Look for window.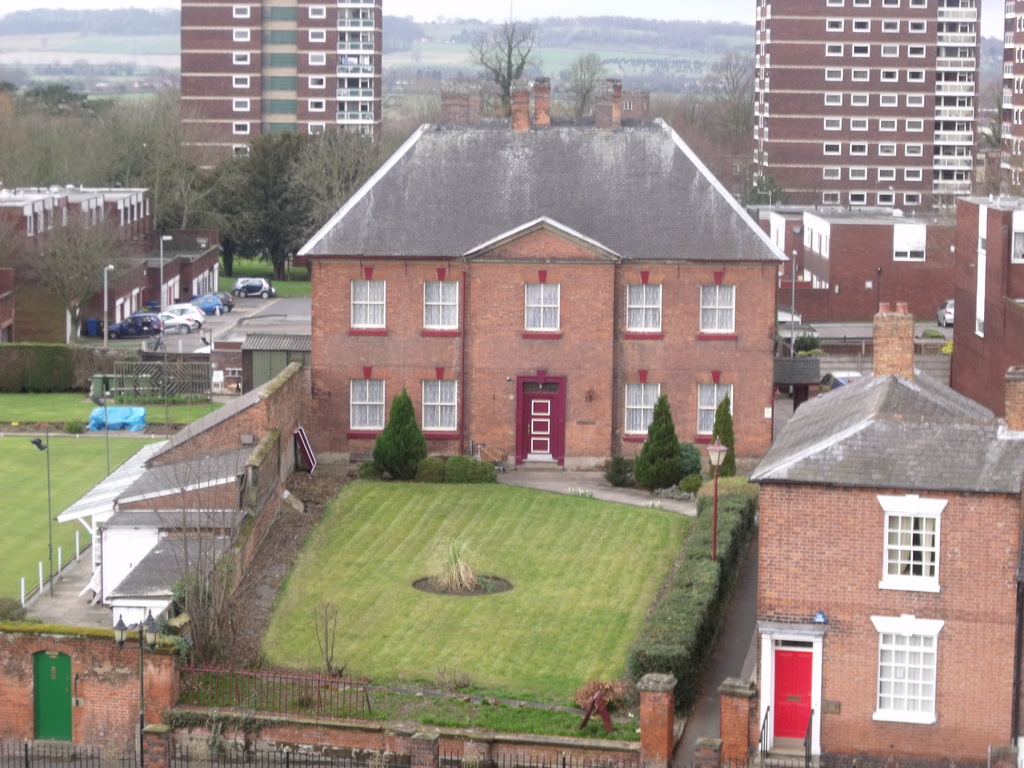
Found: 419,278,461,335.
